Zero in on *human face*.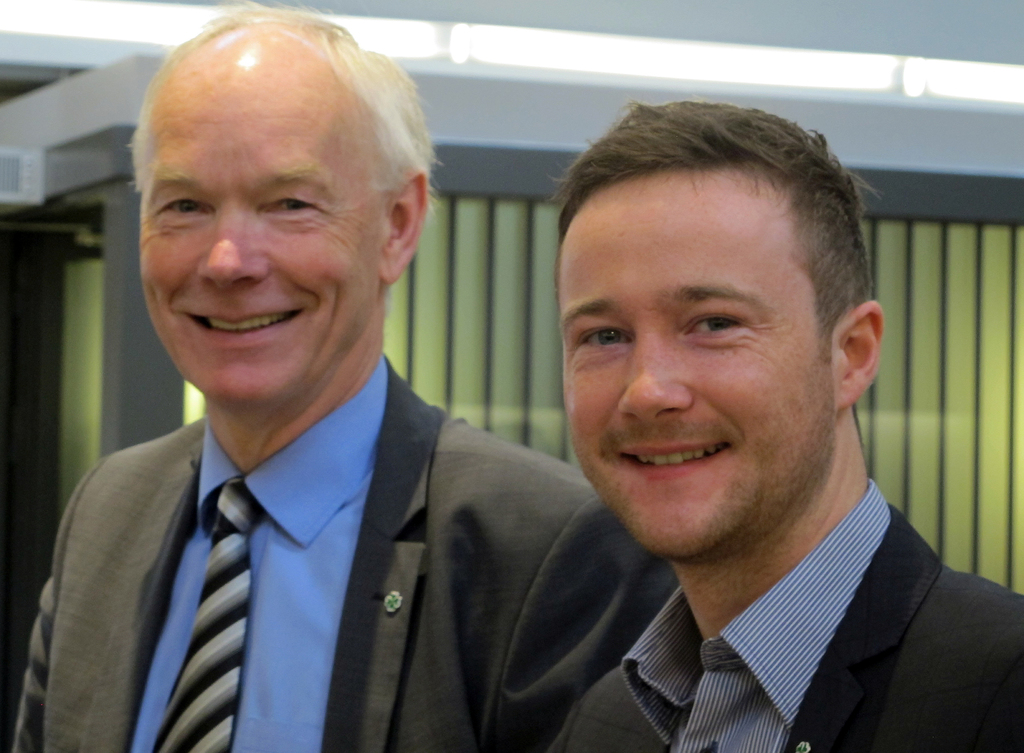
Zeroed in: bbox=[141, 85, 382, 410].
